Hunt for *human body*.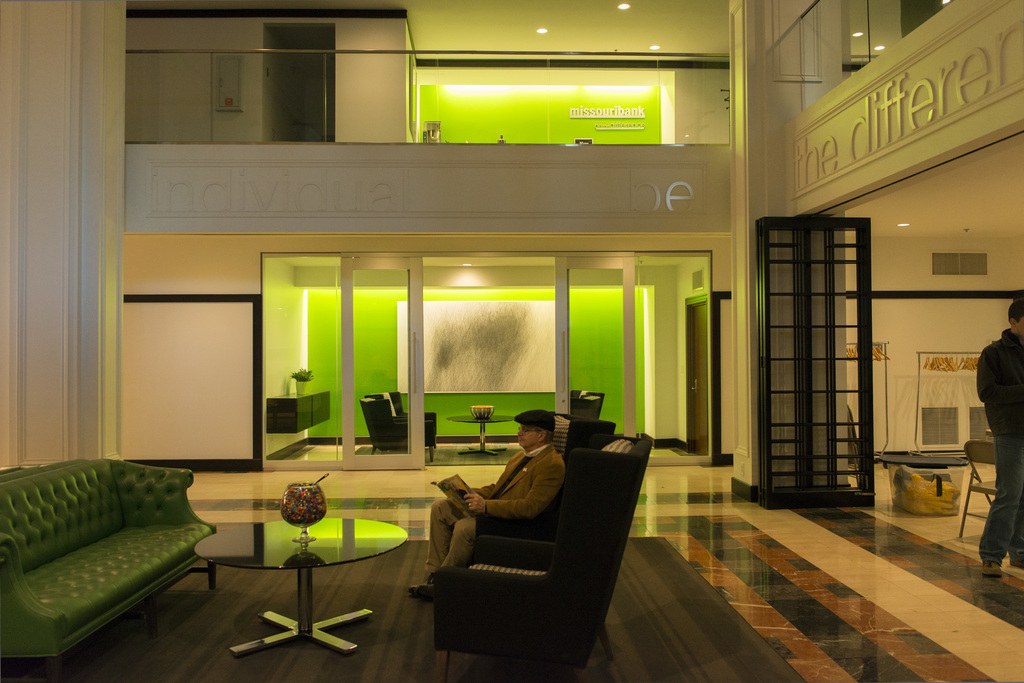
Hunted down at rect(975, 298, 1023, 576).
